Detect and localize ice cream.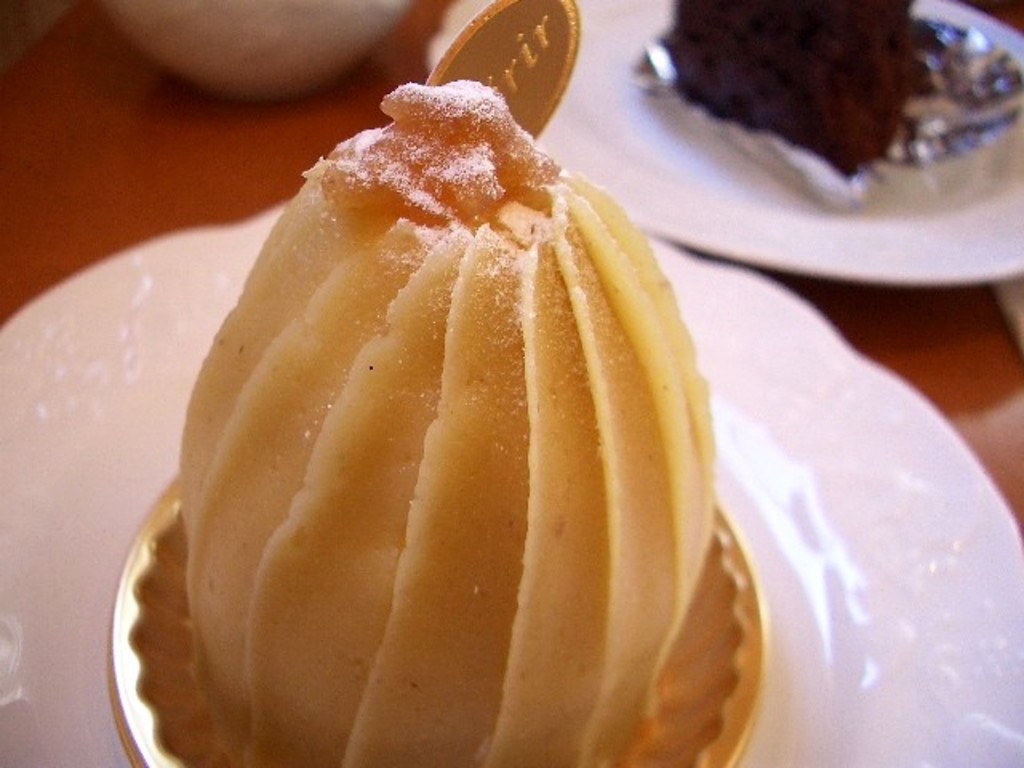
Localized at 170:75:720:766.
